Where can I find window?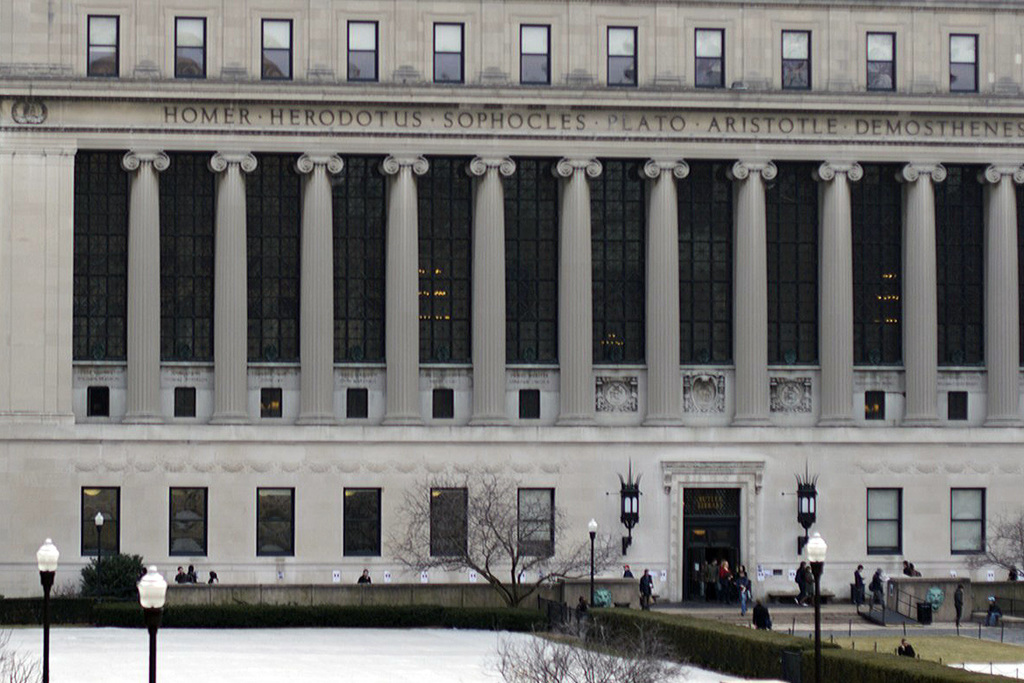
You can find it at pyautogui.locateOnScreen(516, 487, 556, 557).
